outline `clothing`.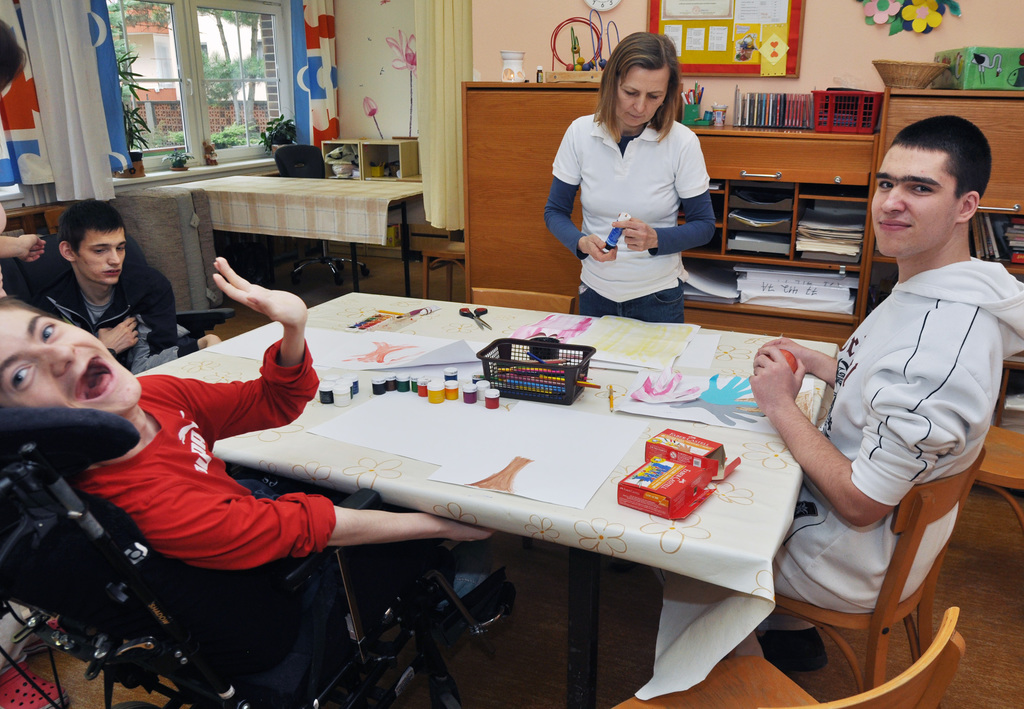
Outline: x1=559 y1=83 x2=731 y2=280.
